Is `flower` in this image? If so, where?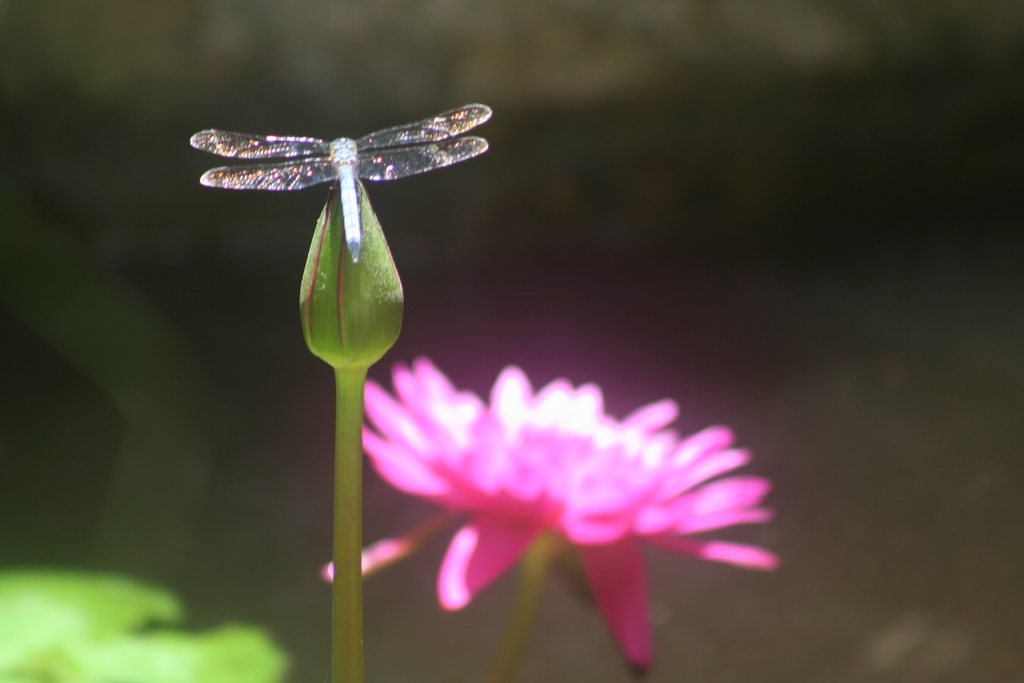
Yes, at 348/308/794/666.
